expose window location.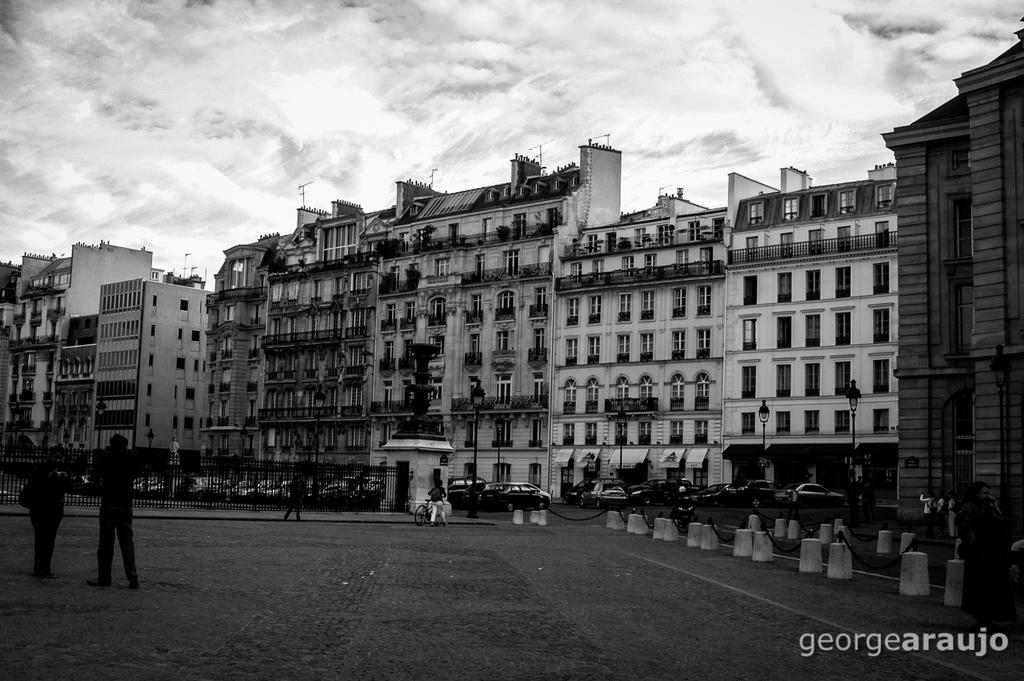
Exposed at <box>742,415,755,435</box>.
